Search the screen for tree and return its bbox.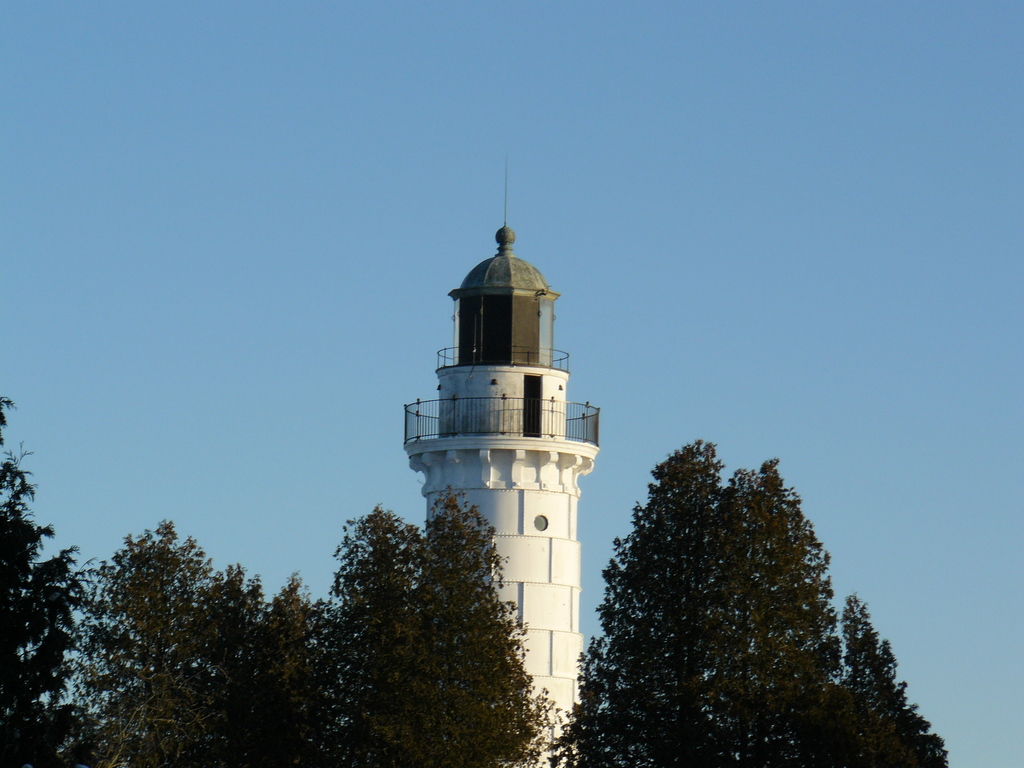
Found: (556, 433, 739, 765).
